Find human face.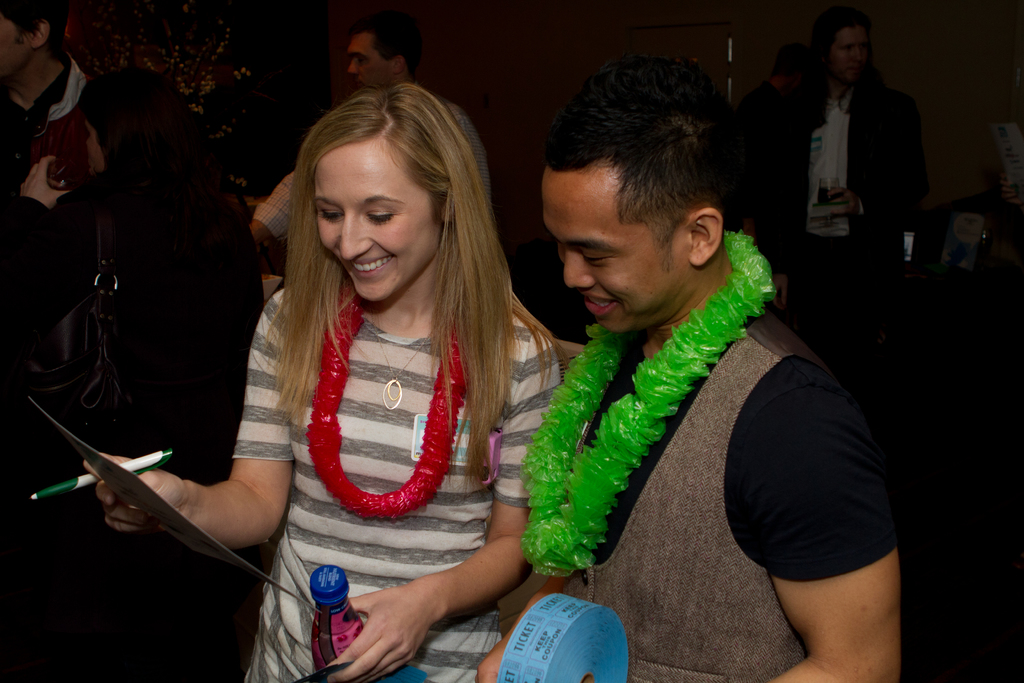
<bbox>315, 132, 440, 304</bbox>.
